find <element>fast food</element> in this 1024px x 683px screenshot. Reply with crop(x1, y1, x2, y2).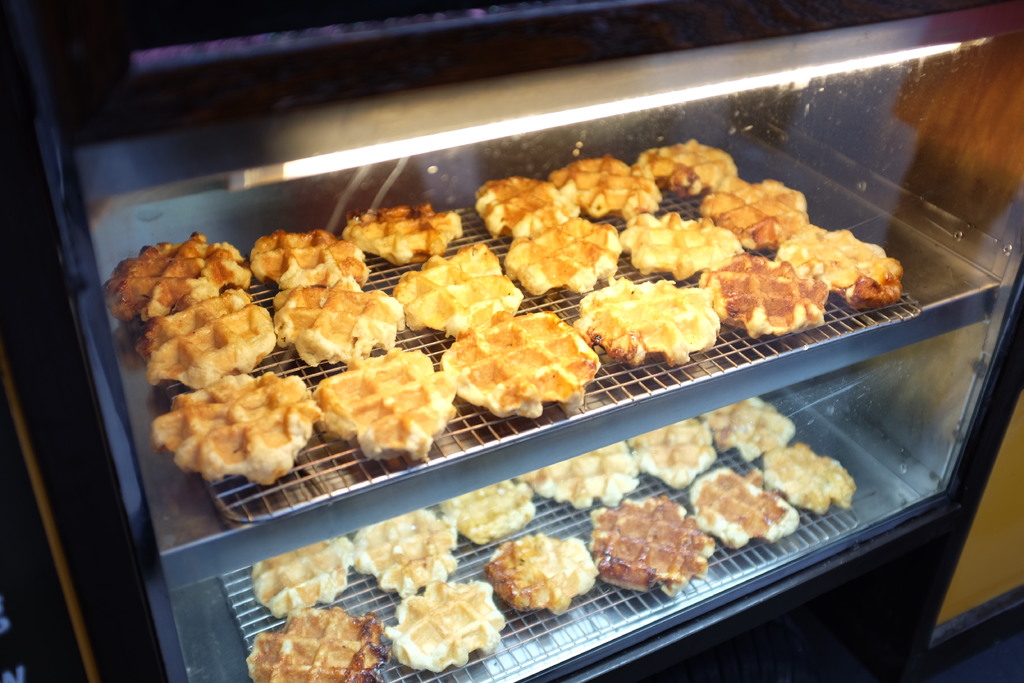
crop(573, 278, 724, 370).
